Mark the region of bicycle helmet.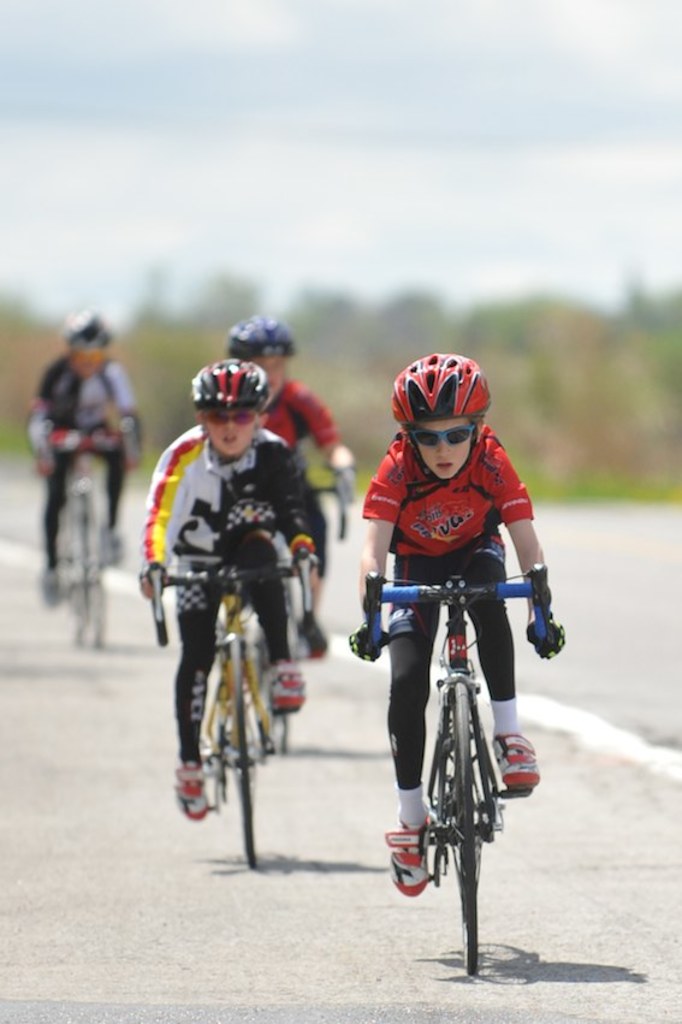
Region: x1=230, y1=308, x2=300, y2=353.
